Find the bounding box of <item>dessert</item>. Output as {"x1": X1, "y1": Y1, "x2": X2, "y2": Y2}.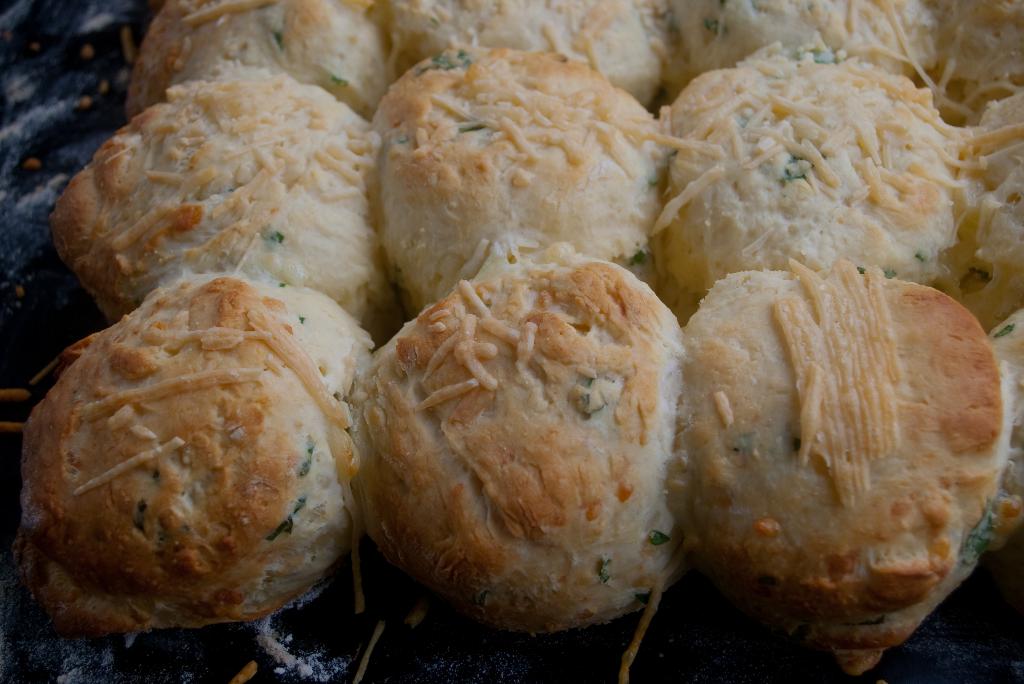
{"x1": 378, "y1": 0, "x2": 664, "y2": 79}.
